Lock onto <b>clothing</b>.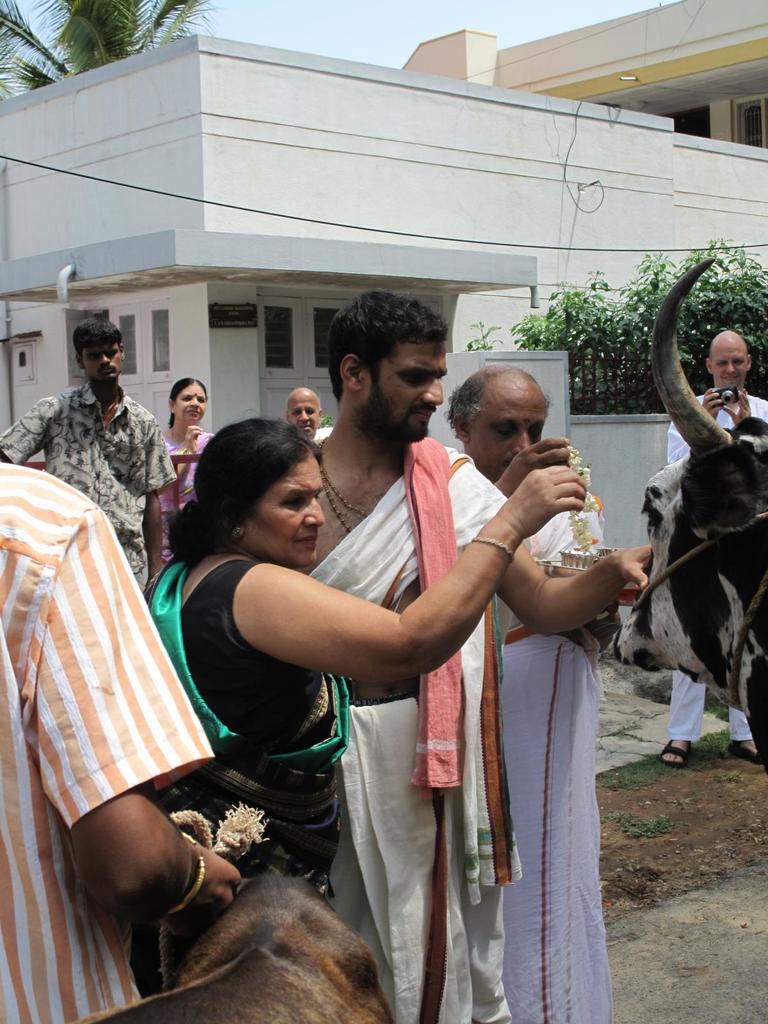
Locked: [left=163, top=423, right=213, bottom=561].
